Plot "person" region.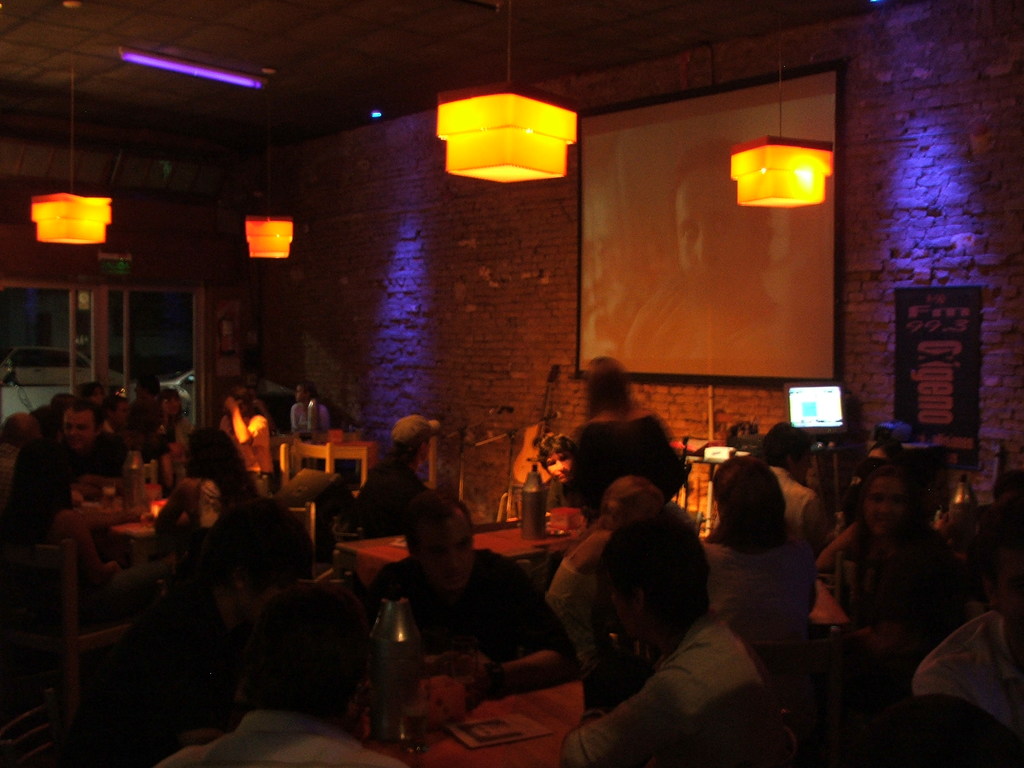
Plotted at box(829, 463, 956, 630).
